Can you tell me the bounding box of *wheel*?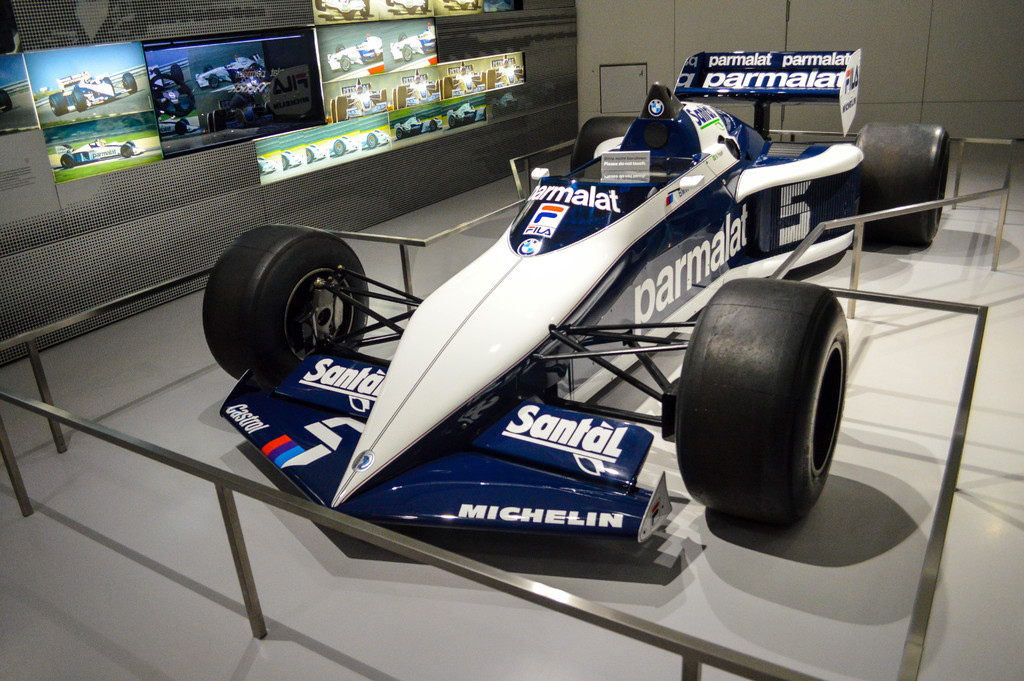
locate(102, 78, 114, 92).
